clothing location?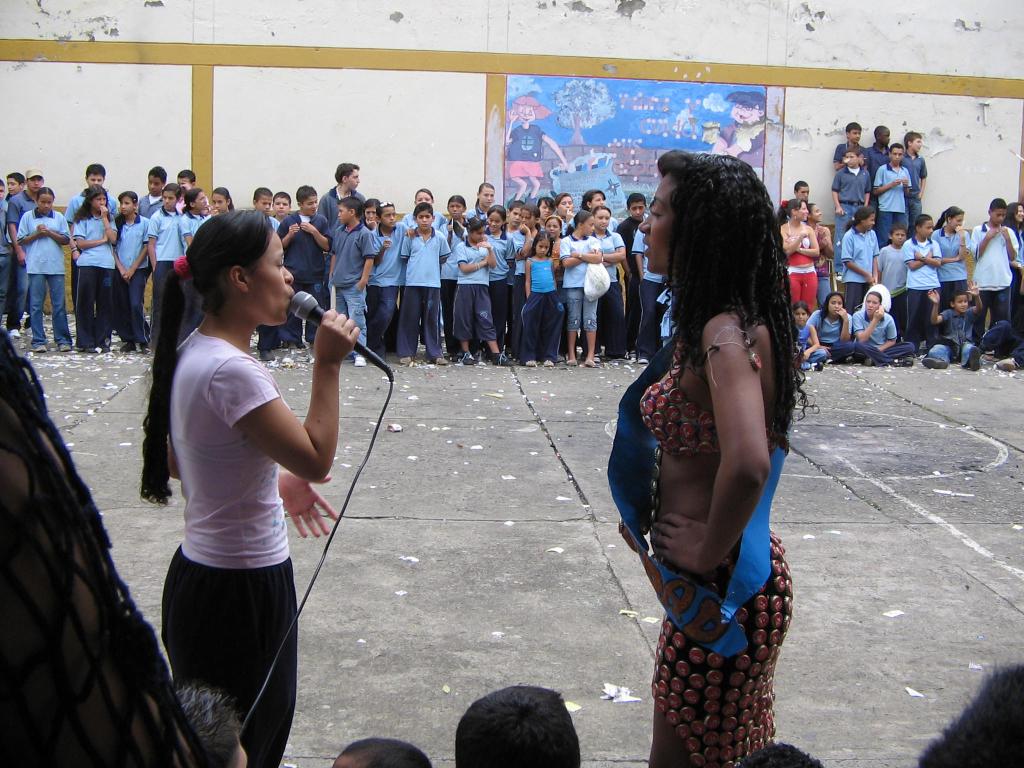
region(440, 216, 465, 349)
